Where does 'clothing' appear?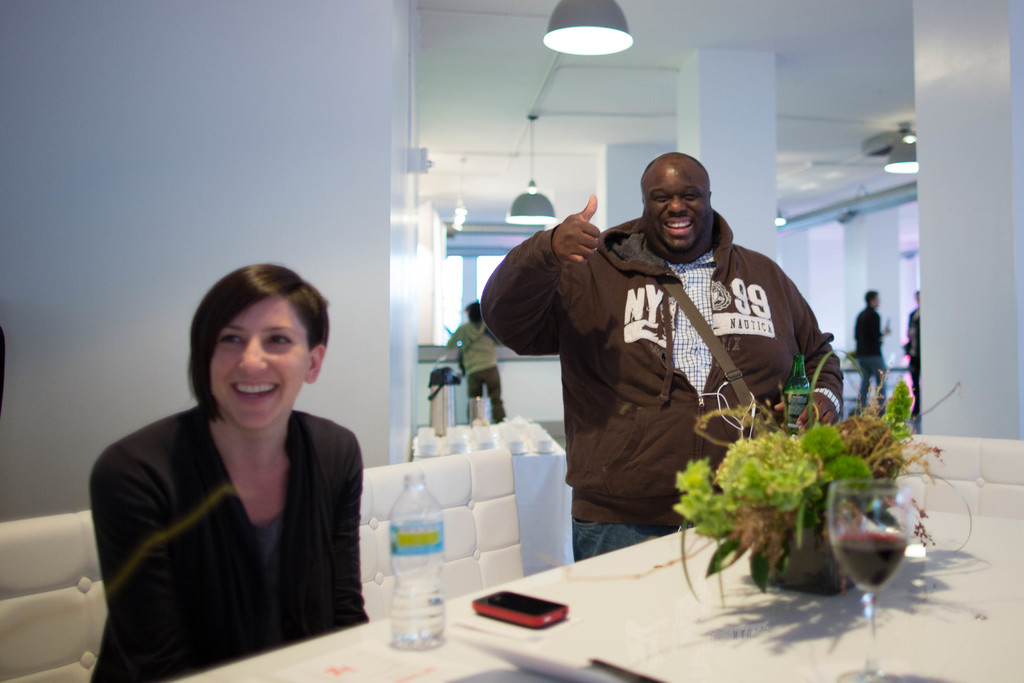
Appears at x1=90, y1=402, x2=374, y2=682.
